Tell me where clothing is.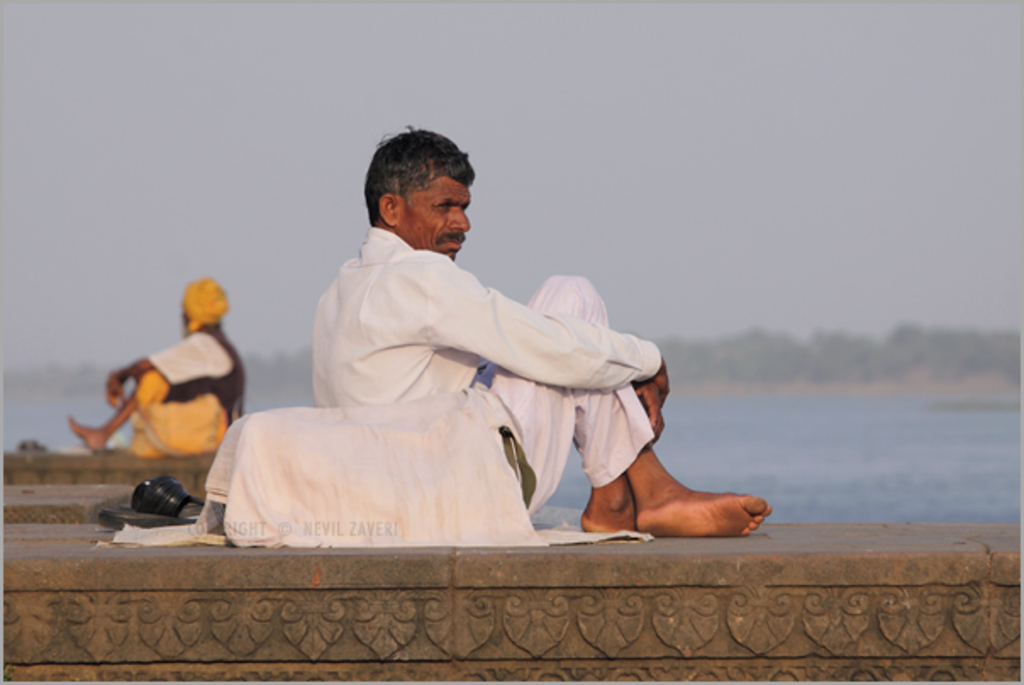
clothing is at pyautogui.locateOnScreen(117, 322, 234, 471).
